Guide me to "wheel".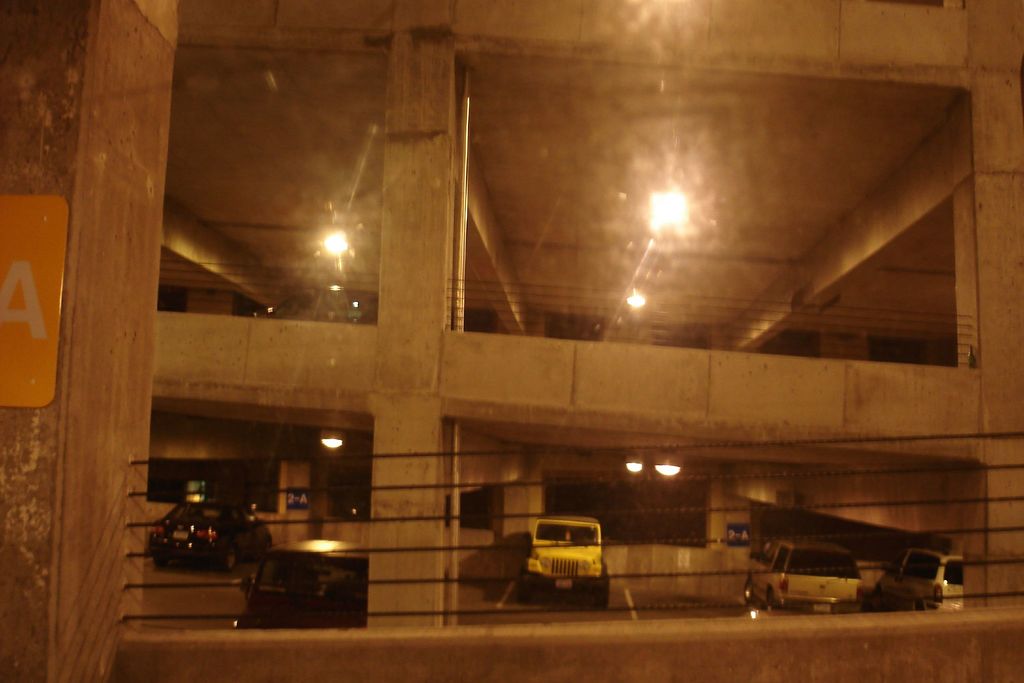
Guidance: 765,587,778,611.
